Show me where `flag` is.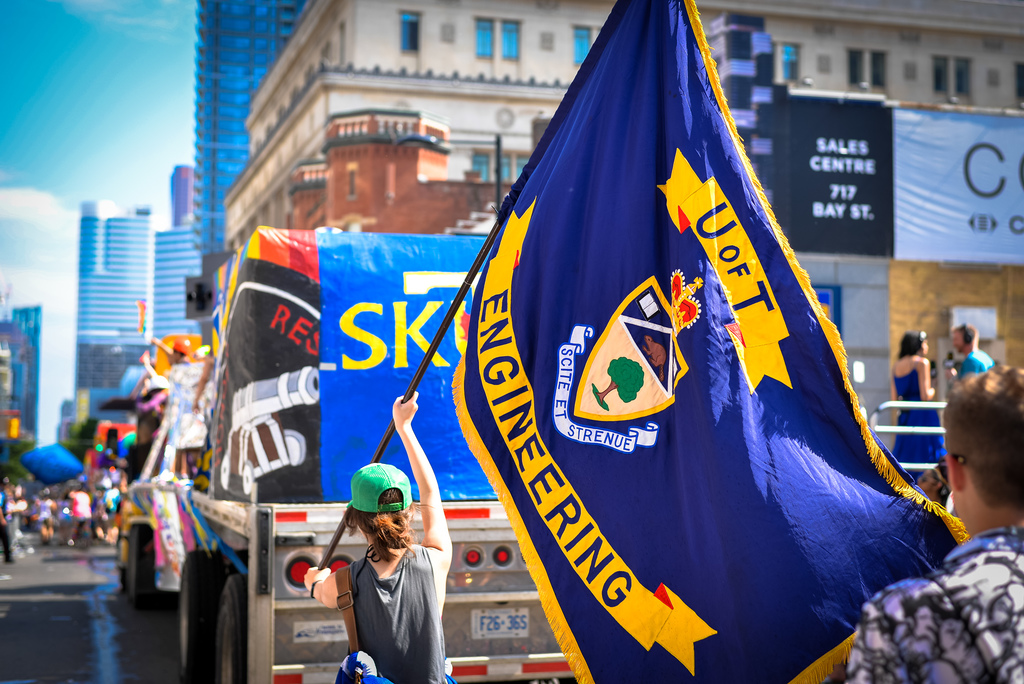
`flag` is at 8/440/83/484.
